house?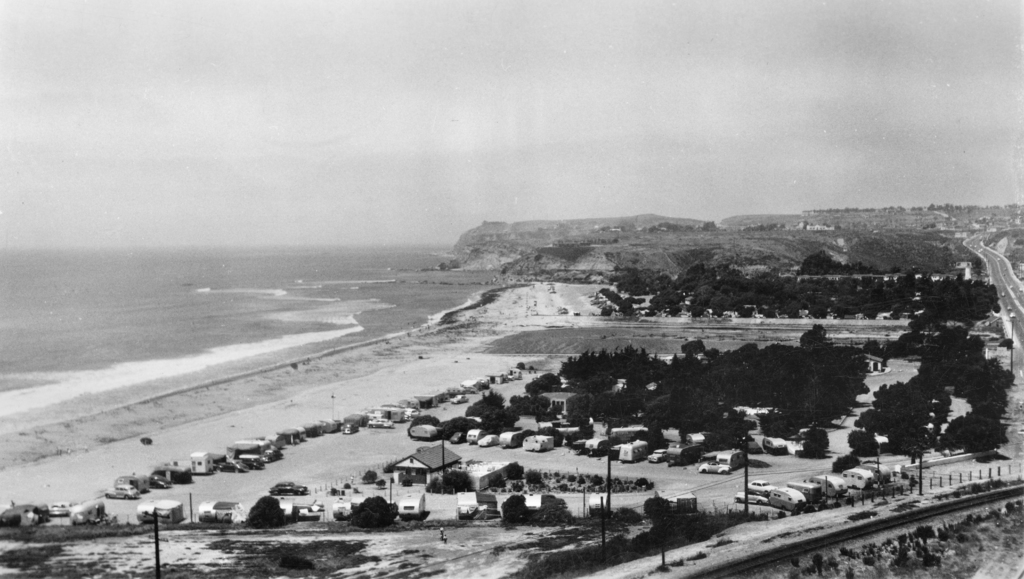
387:442:461:492
